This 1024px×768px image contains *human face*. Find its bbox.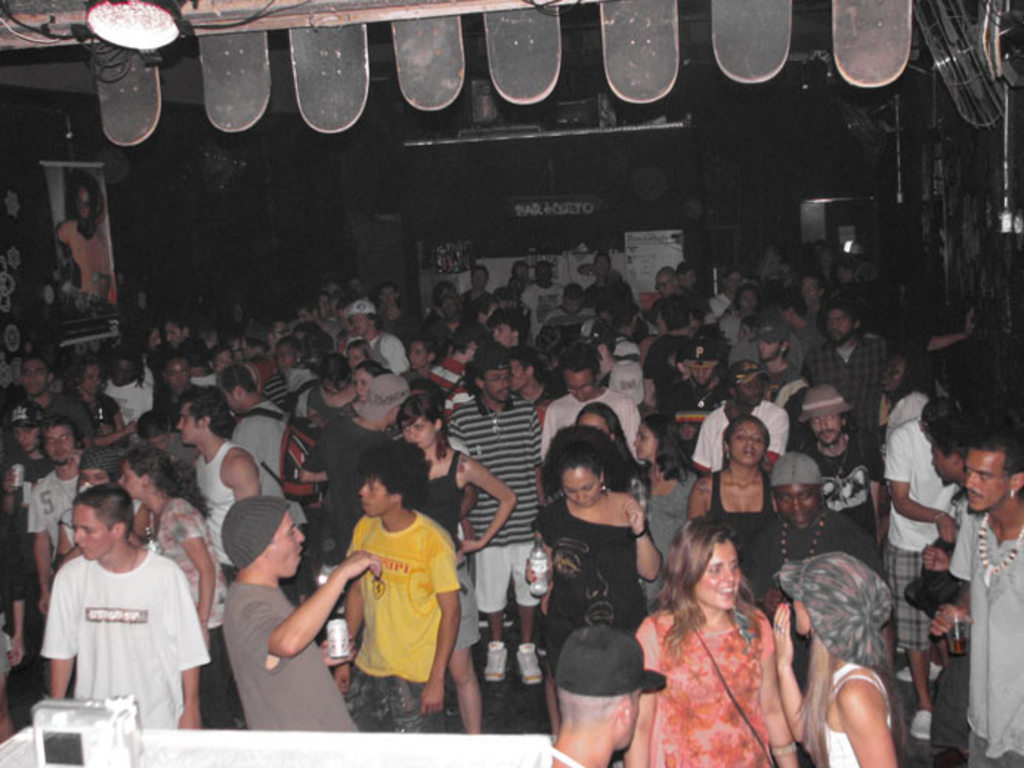
275, 344, 297, 366.
